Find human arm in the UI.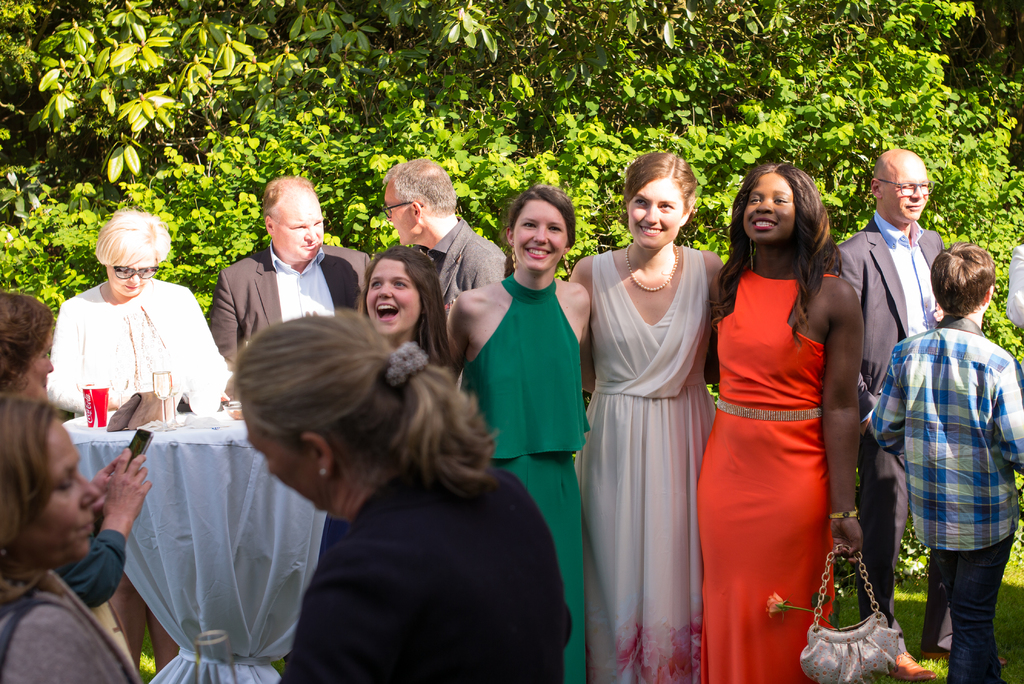
UI element at Rect(271, 523, 438, 683).
